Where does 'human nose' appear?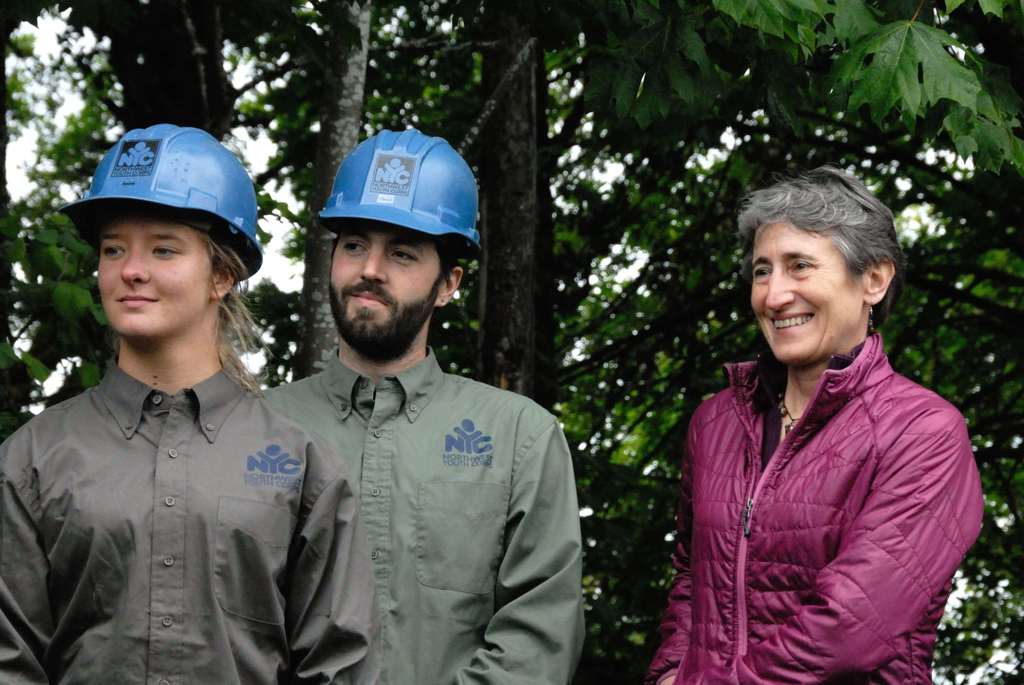
Appears at x1=116, y1=247, x2=149, y2=290.
